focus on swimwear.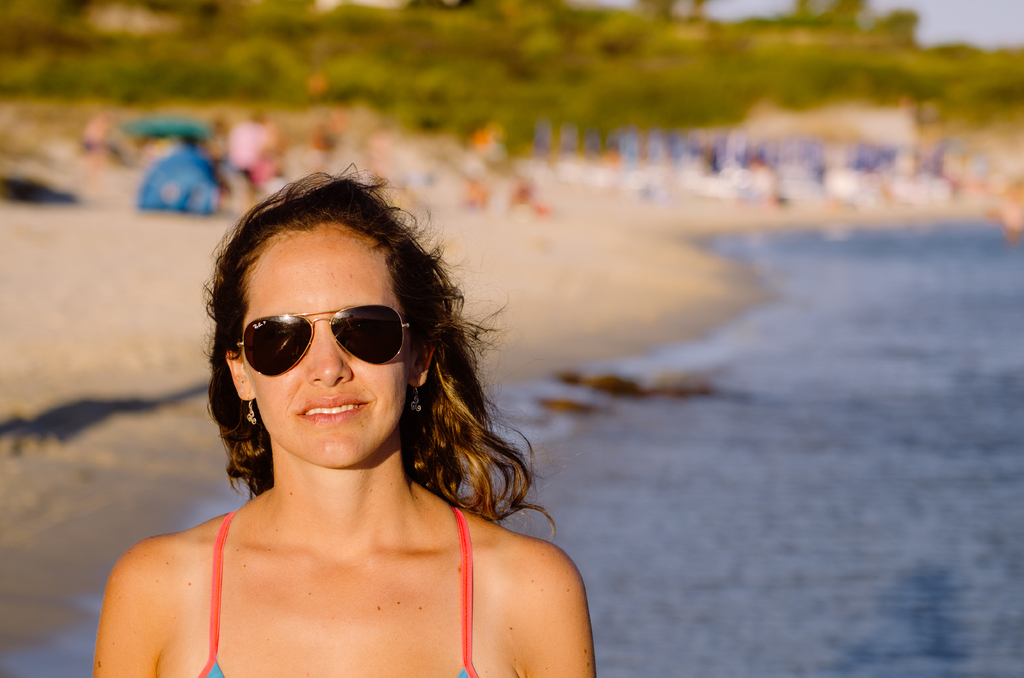
Focused at l=199, t=501, r=465, b=677.
